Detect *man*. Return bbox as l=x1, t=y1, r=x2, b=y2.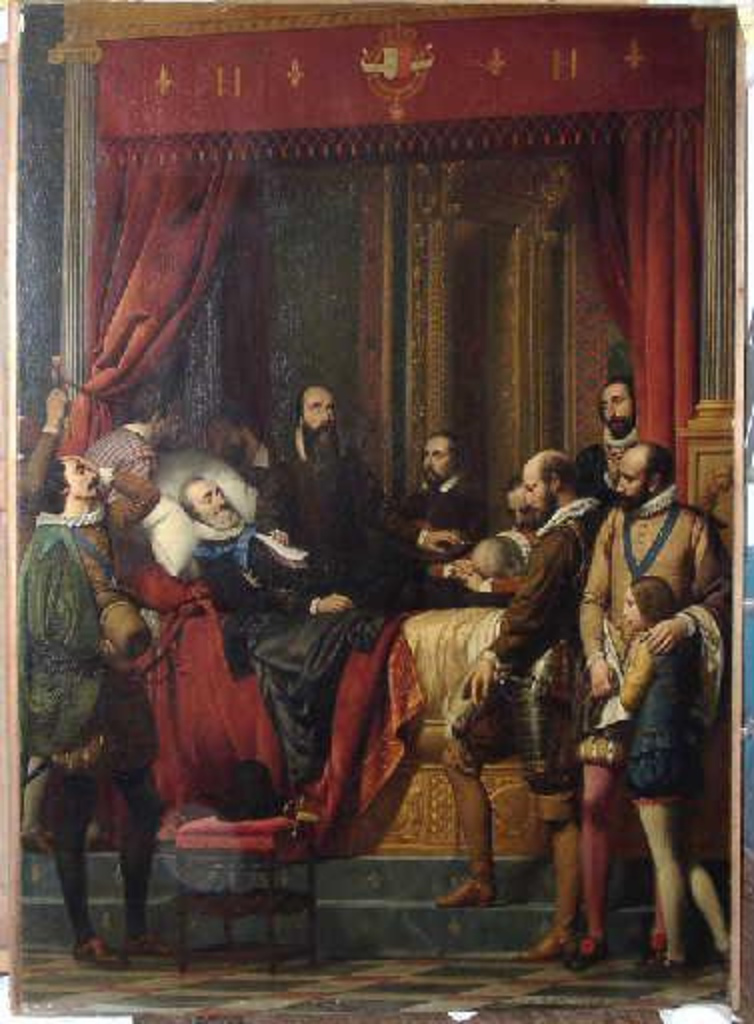
l=576, t=372, r=644, b=510.
